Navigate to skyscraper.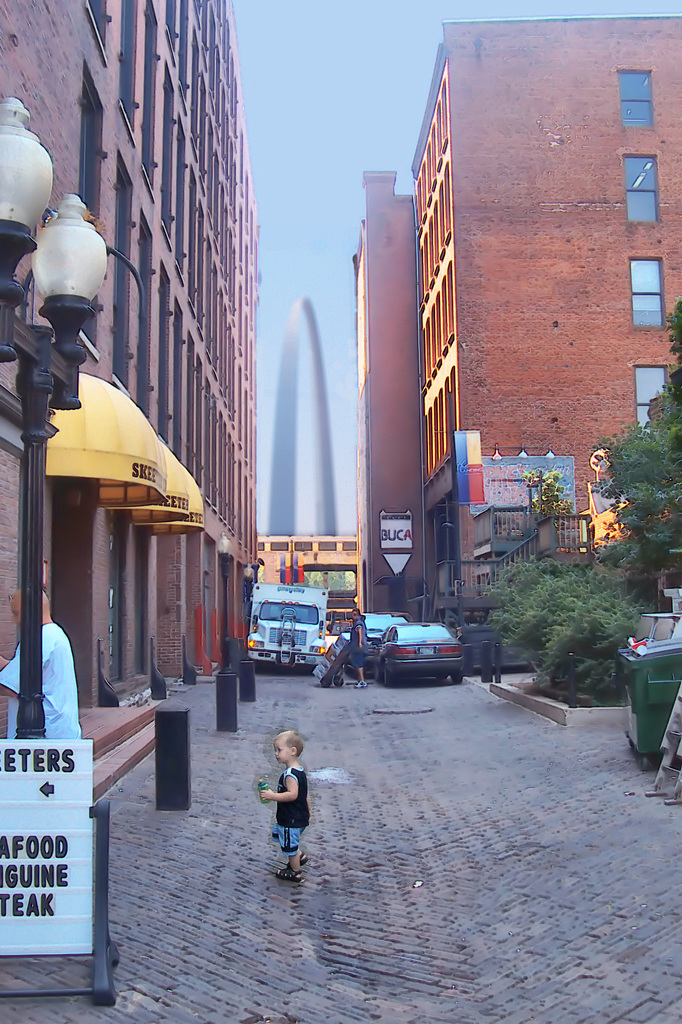
Navigation target: 70/0/263/712.
